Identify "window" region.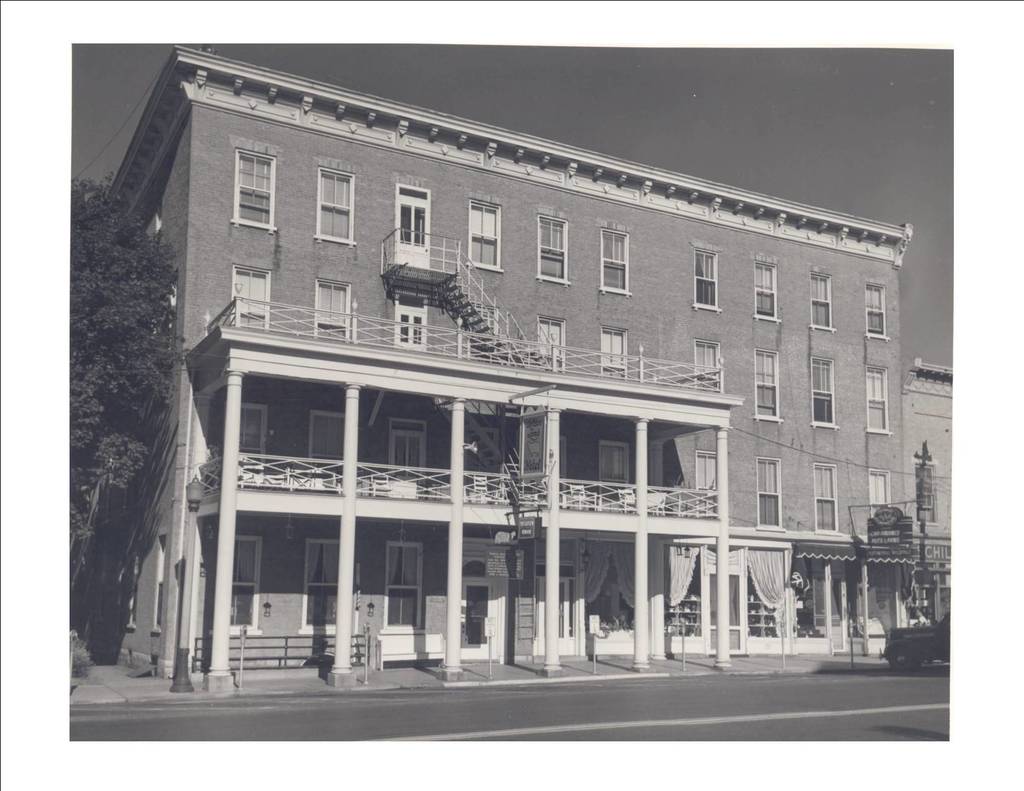
Region: (597, 440, 632, 482).
